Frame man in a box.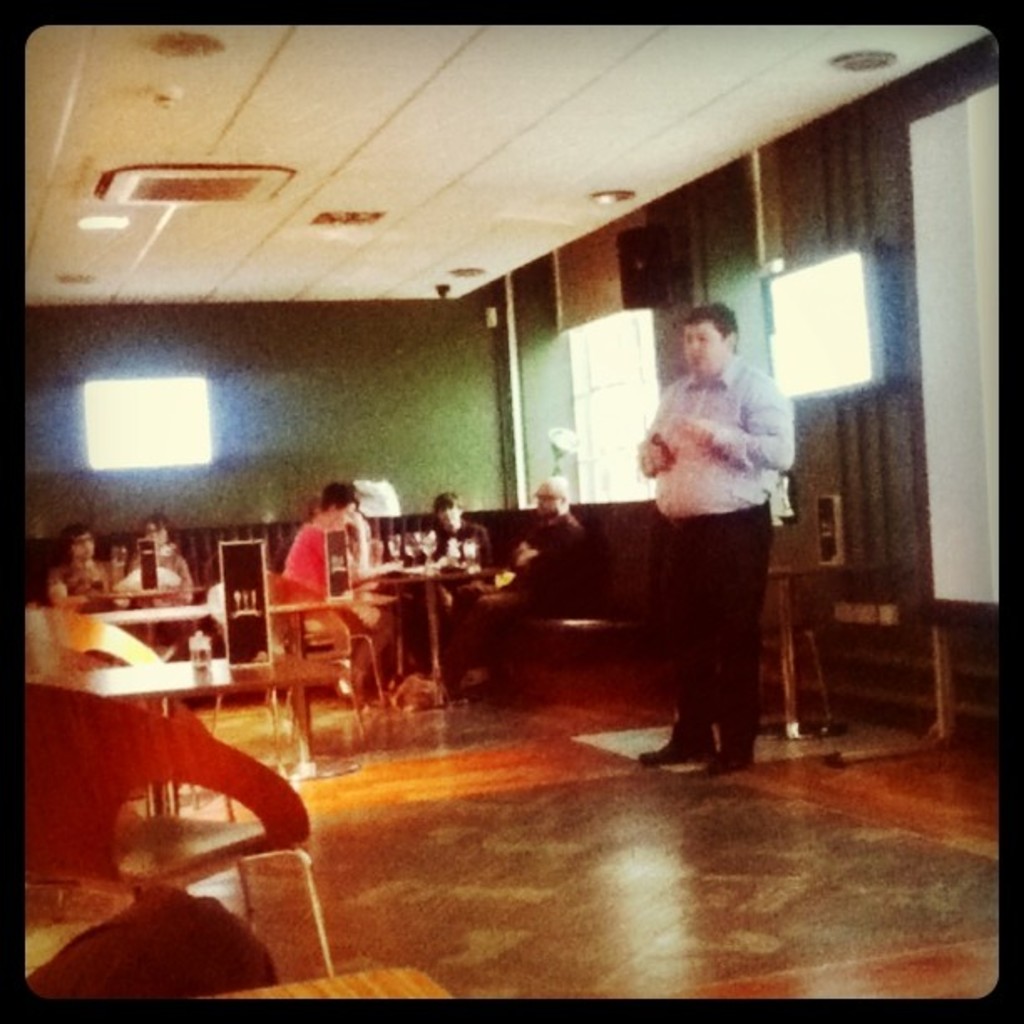
<region>624, 271, 817, 758</region>.
